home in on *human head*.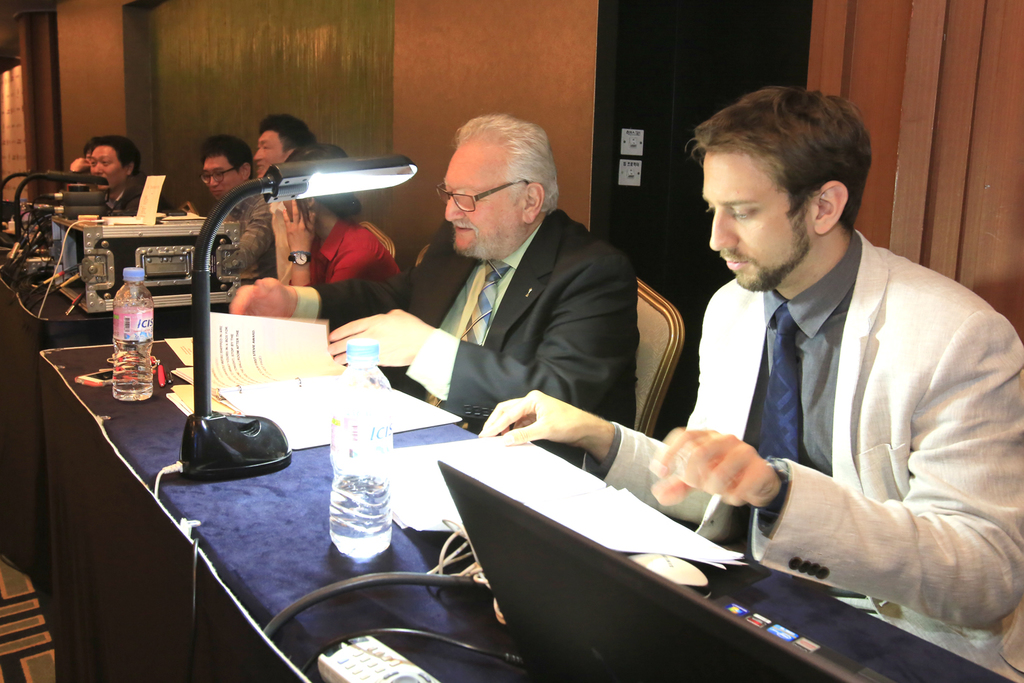
Homed in at 83,135,100,162.
